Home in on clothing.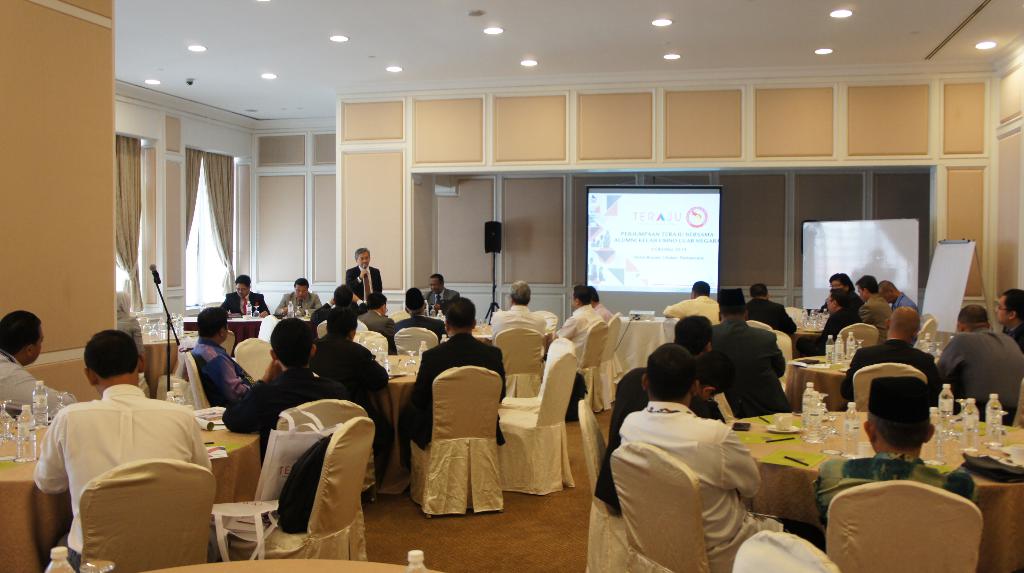
Homed in at {"left": 415, "top": 321, "right": 521, "bottom": 432}.
